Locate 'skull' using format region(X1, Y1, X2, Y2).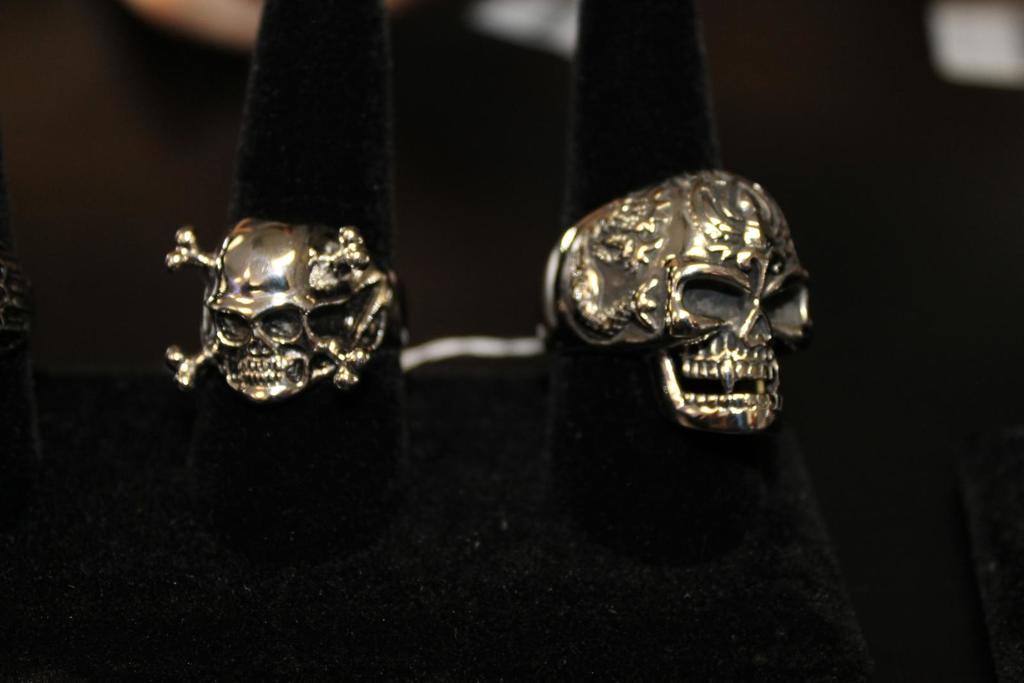
region(204, 216, 320, 398).
